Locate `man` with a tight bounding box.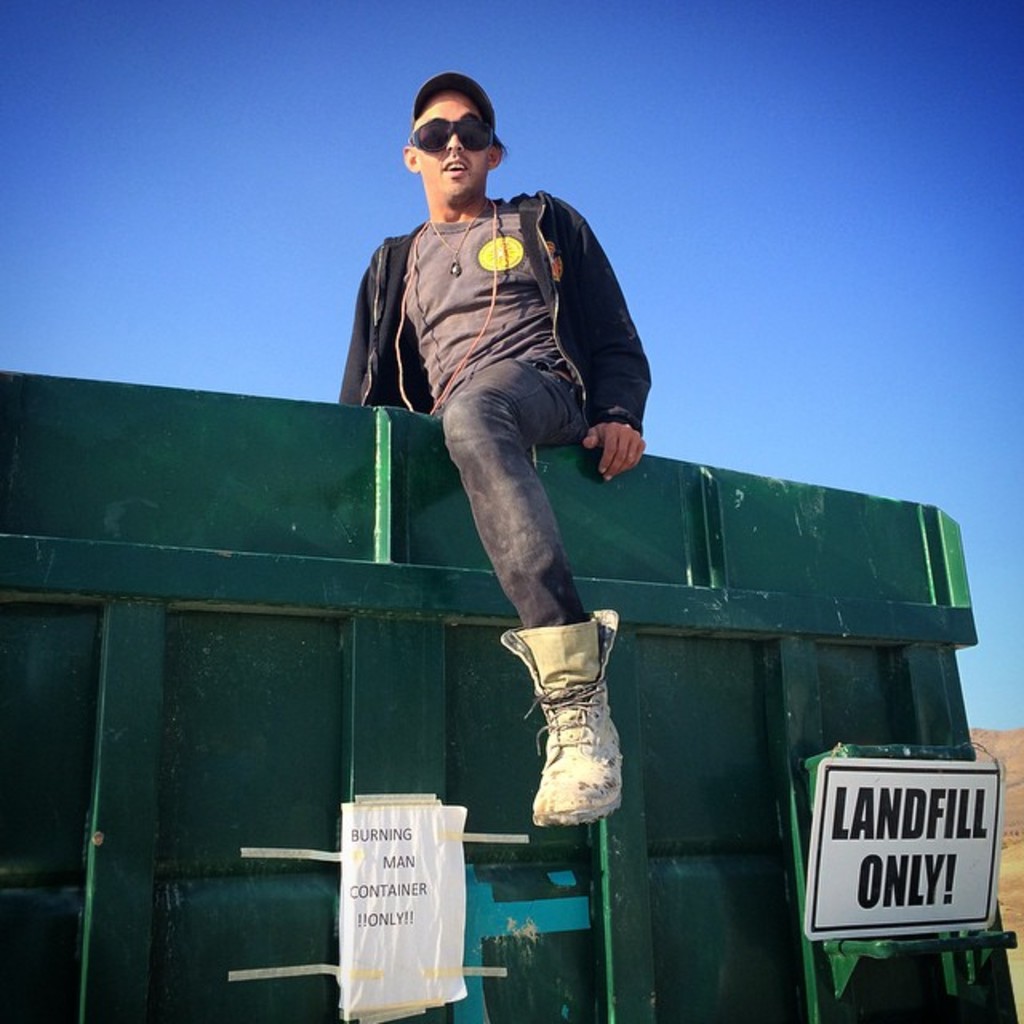
338, 83, 677, 792.
